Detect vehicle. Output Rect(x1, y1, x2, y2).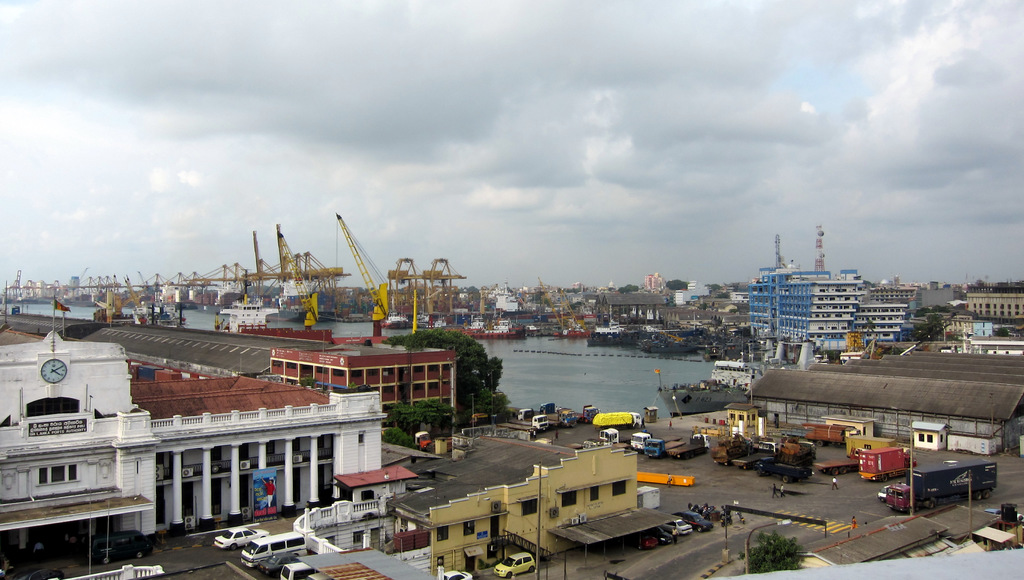
Rect(214, 528, 262, 546).
